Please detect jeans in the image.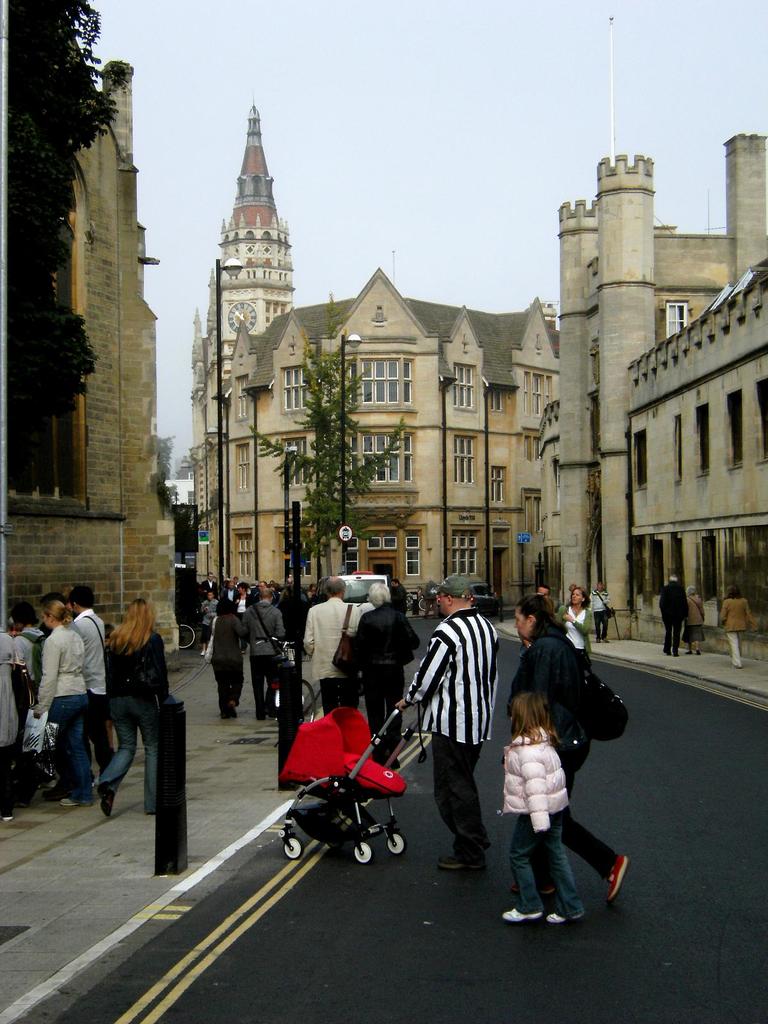
91, 689, 107, 766.
